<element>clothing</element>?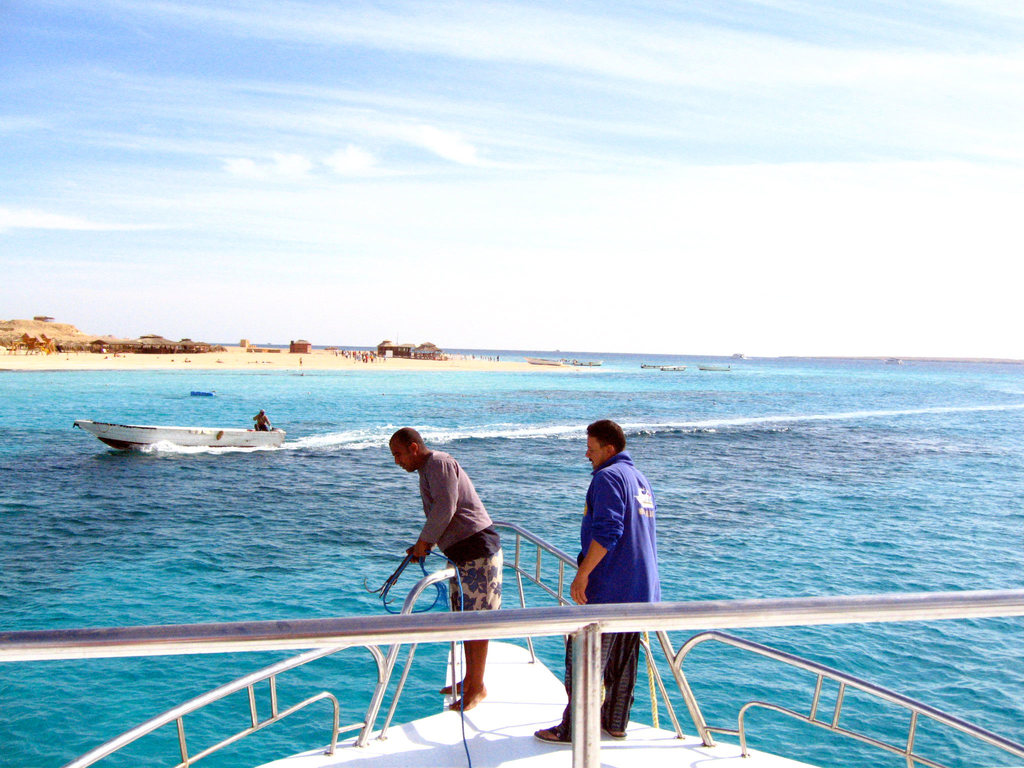
(left=410, top=445, right=506, bottom=618)
